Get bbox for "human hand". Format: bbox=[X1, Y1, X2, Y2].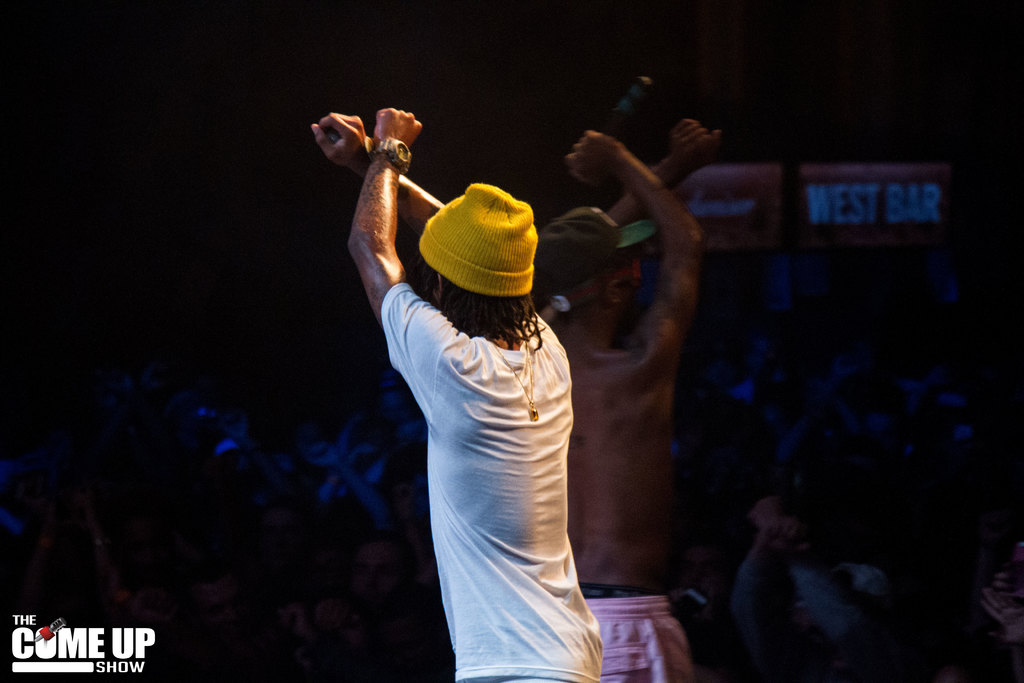
bbox=[278, 599, 311, 641].
